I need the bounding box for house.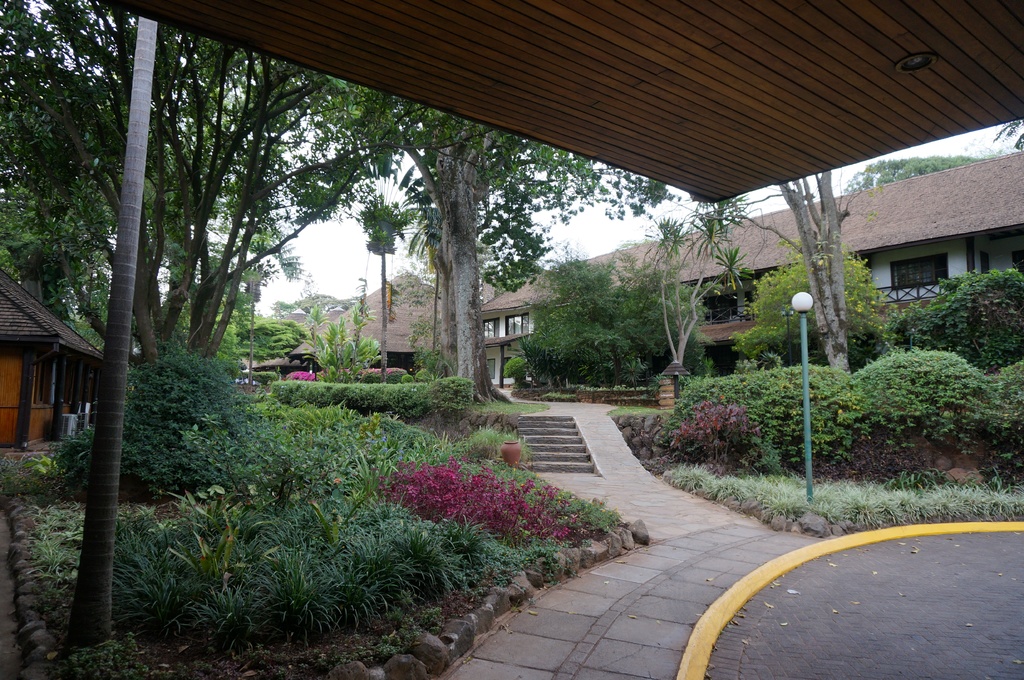
Here it is: (left=244, top=310, right=316, bottom=377).
